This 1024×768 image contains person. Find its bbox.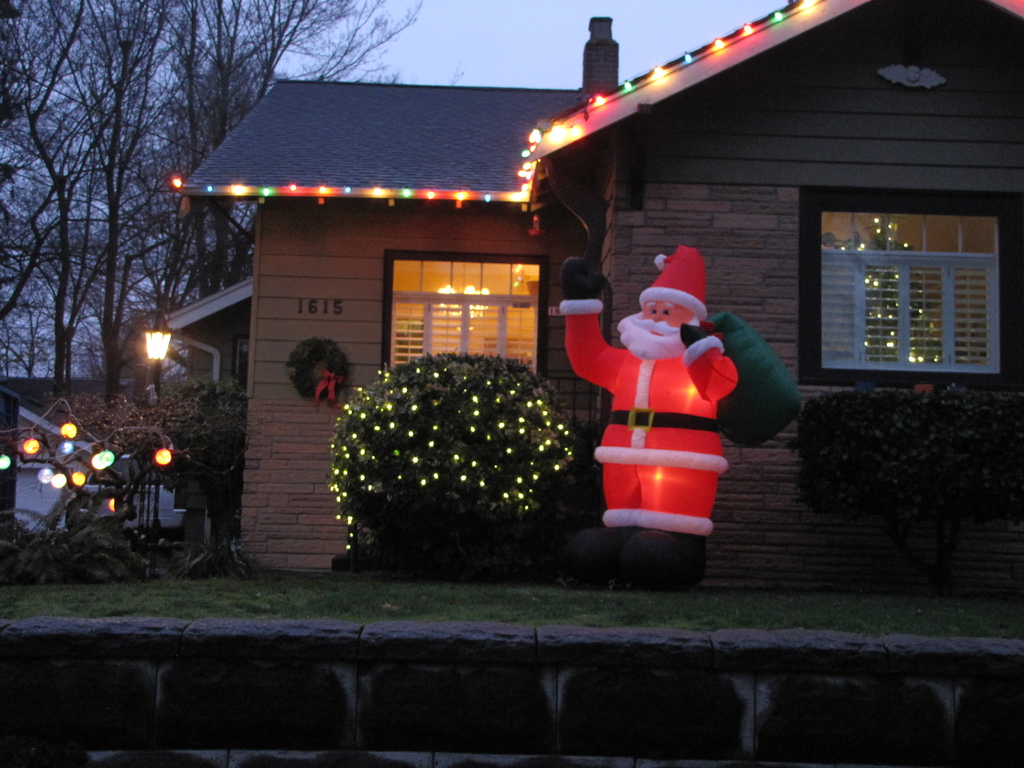
box=[564, 209, 781, 581].
